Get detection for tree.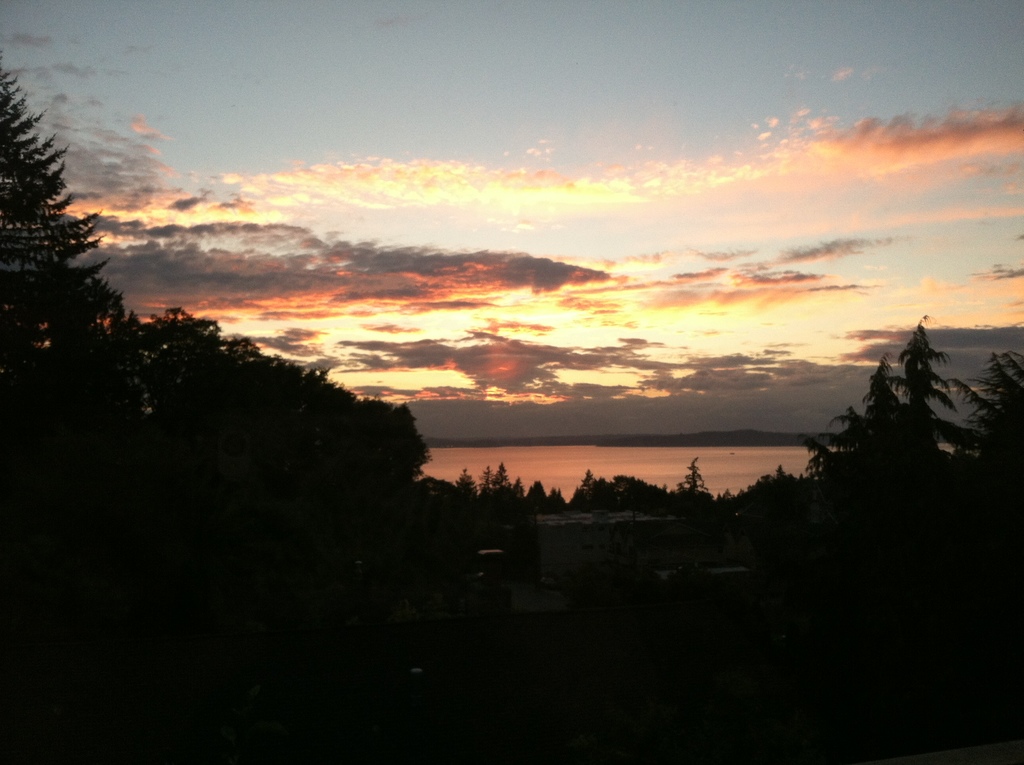
Detection: 0:109:127:389.
